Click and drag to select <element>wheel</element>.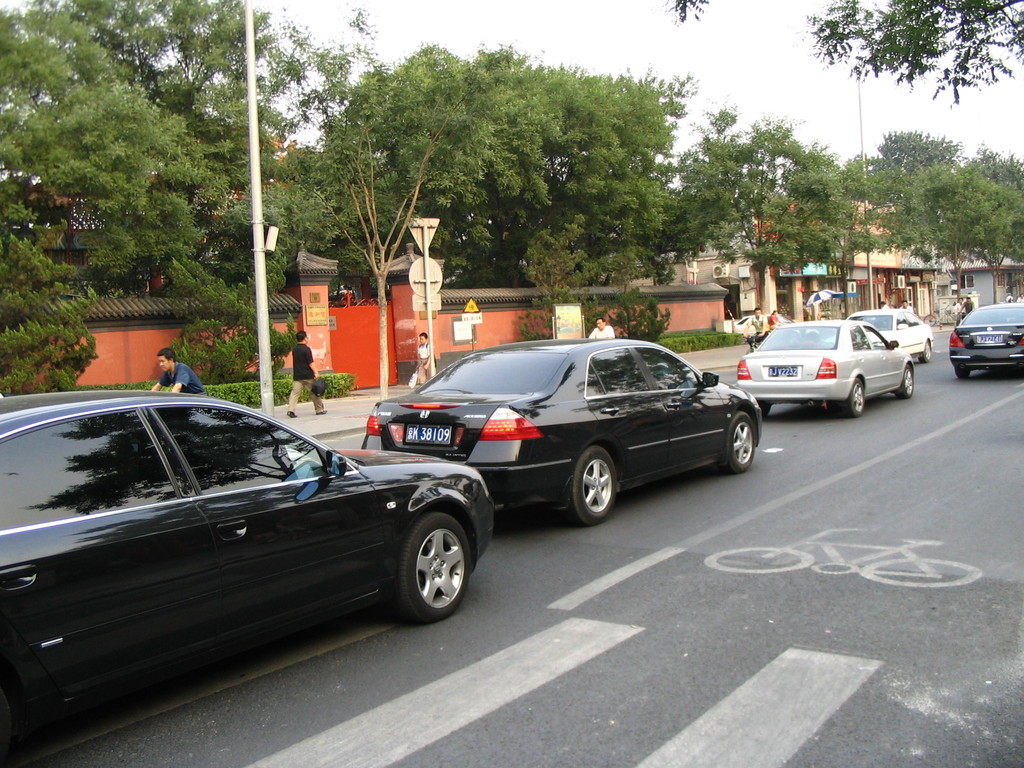
Selection: [x1=846, y1=378, x2=863, y2=415].
